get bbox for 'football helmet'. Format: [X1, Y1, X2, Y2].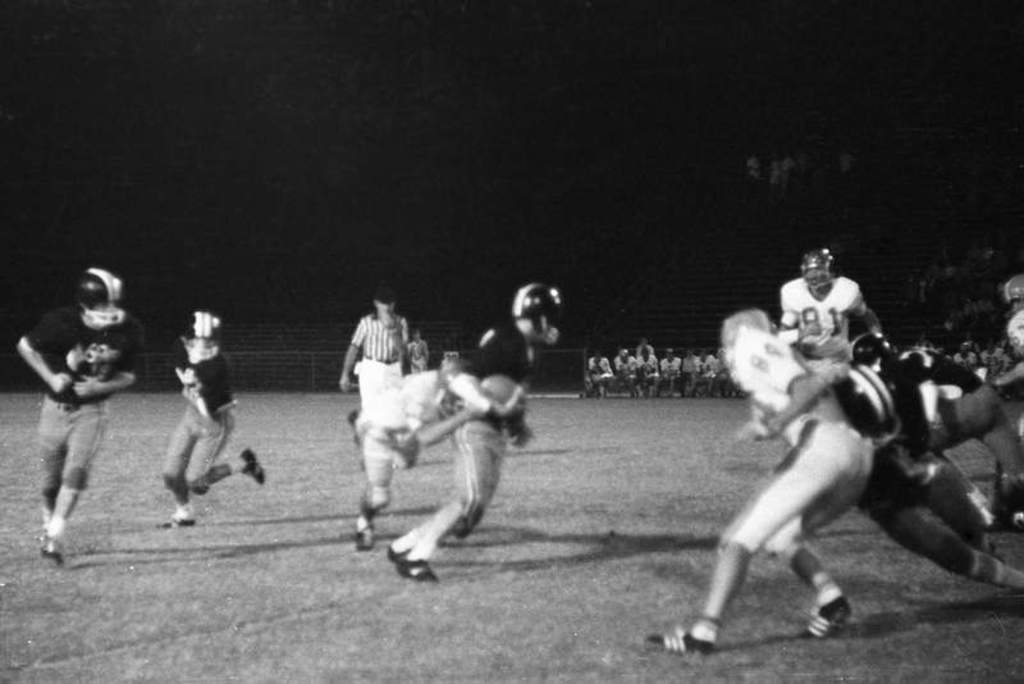
[77, 264, 124, 325].
